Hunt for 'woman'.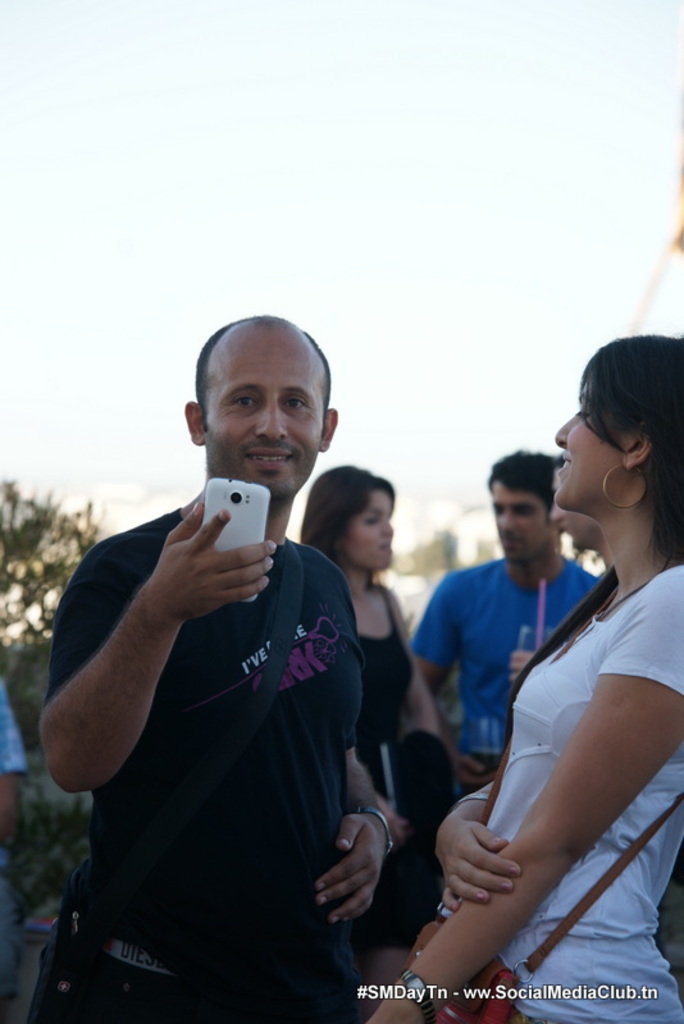
Hunted down at pyautogui.locateOnScreen(300, 463, 443, 1019).
